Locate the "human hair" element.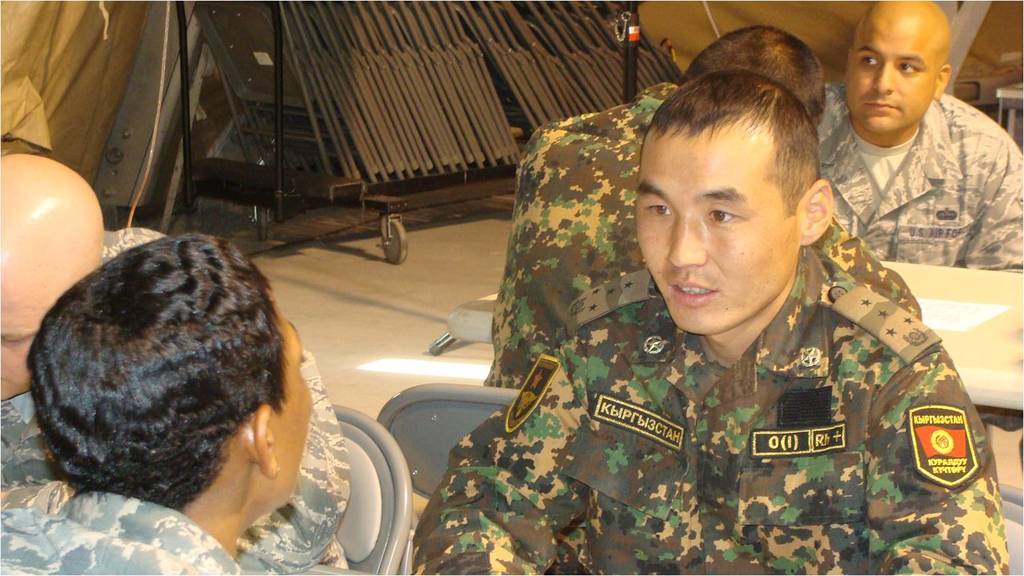
Element bbox: bbox=(40, 247, 286, 522).
